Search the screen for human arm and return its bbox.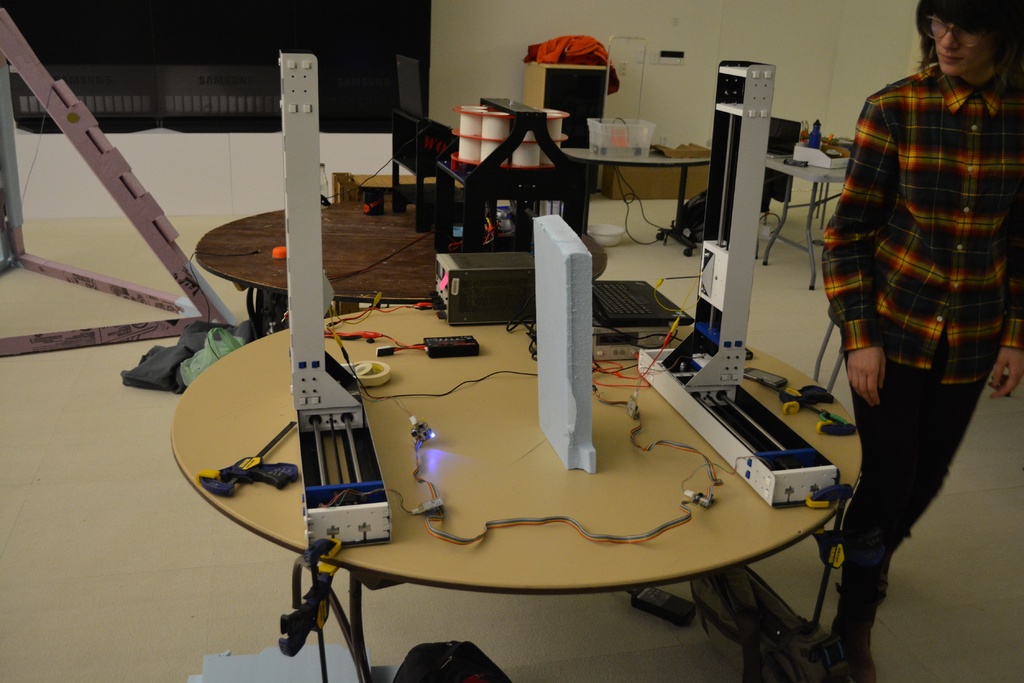
Found: box(989, 178, 1023, 400).
